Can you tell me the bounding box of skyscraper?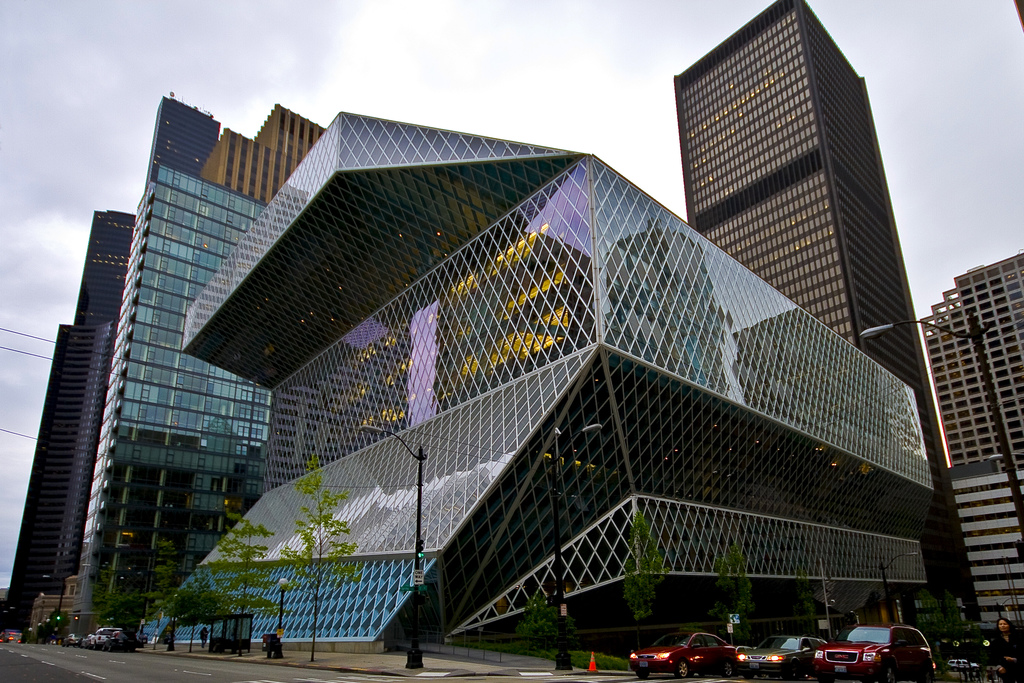
bbox(916, 249, 1023, 650).
